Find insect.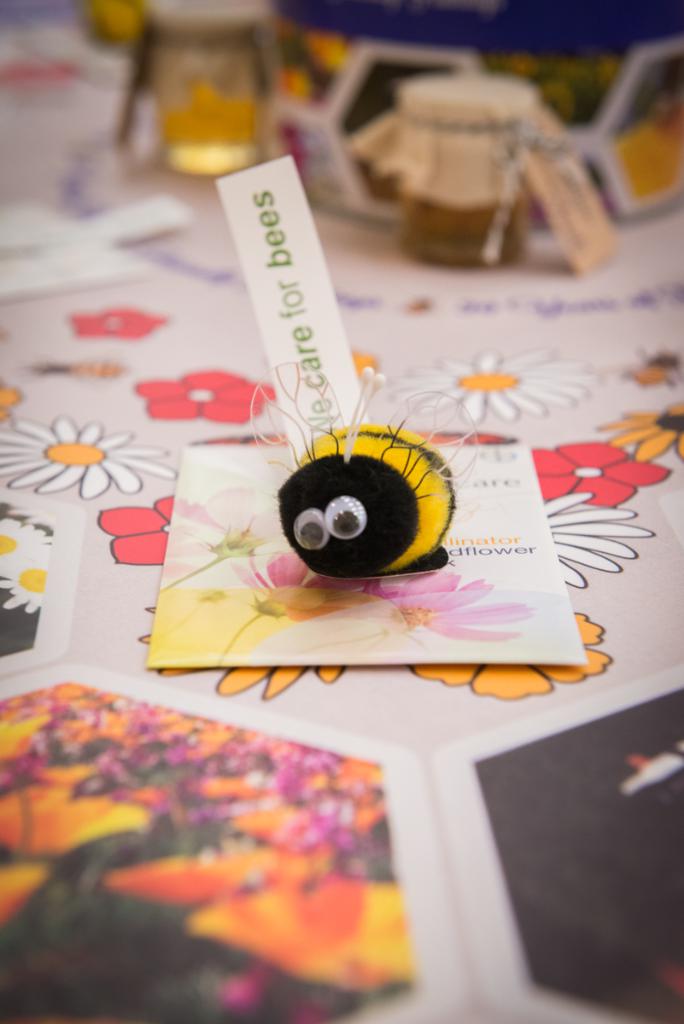
l=248, t=365, r=486, b=582.
